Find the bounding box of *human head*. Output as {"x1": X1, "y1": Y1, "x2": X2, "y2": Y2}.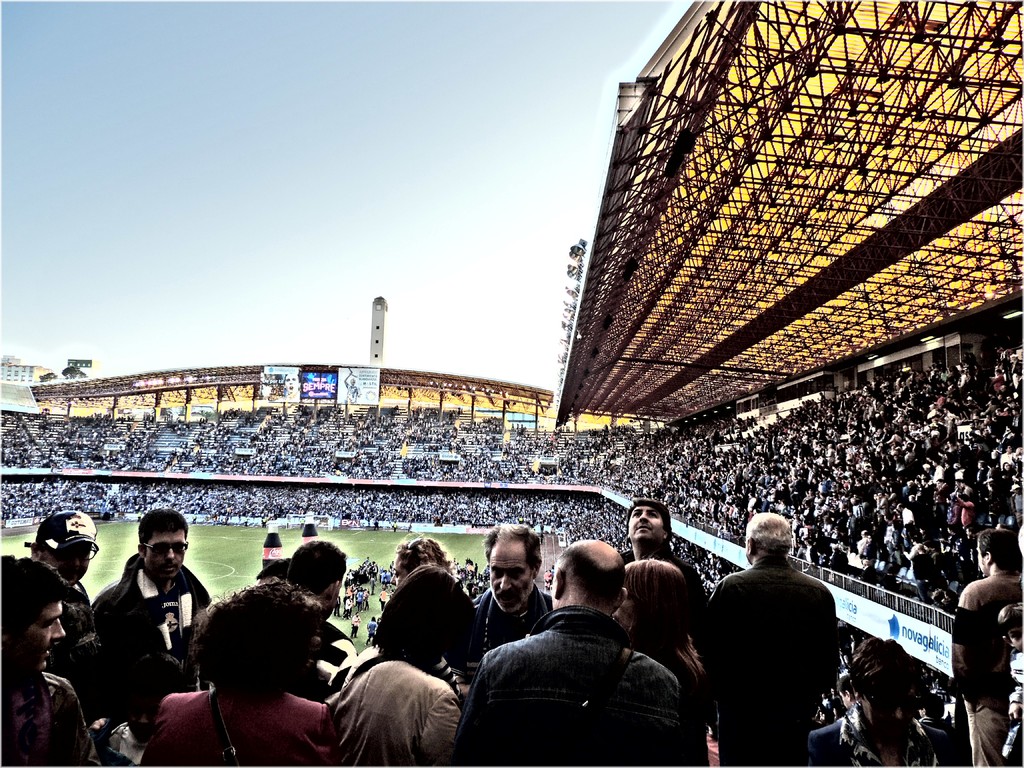
{"x1": 975, "y1": 529, "x2": 1020, "y2": 575}.
